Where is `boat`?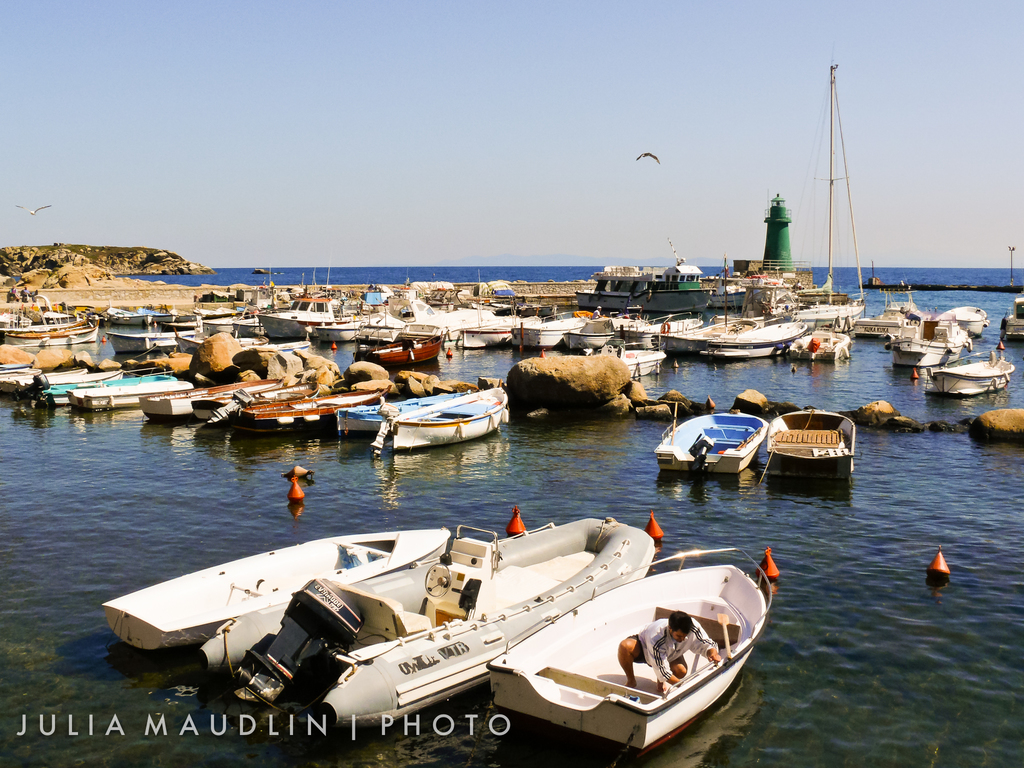
region(273, 337, 310, 360).
